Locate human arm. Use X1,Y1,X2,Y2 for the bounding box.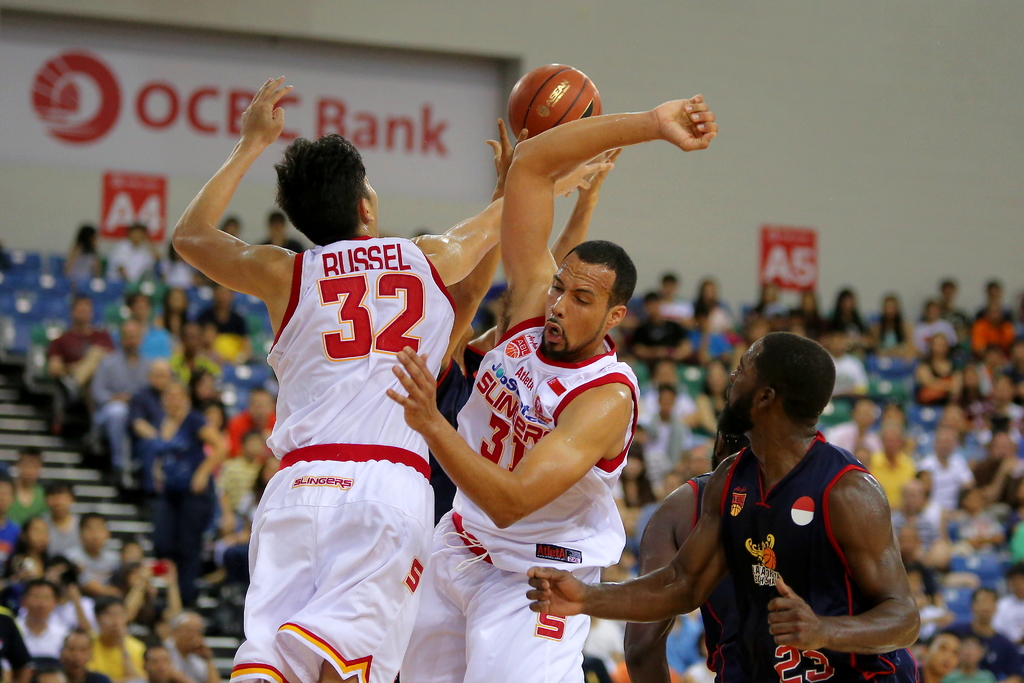
548,147,621,270.
